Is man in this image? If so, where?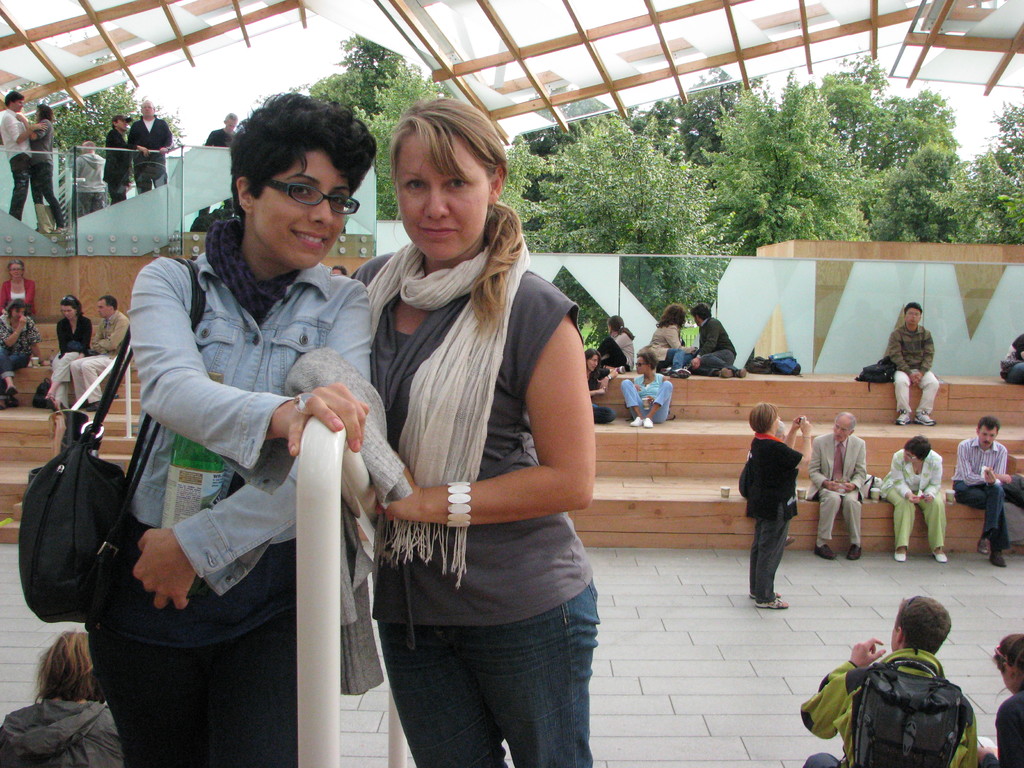
Yes, at box=[794, 590, 979, 767].
